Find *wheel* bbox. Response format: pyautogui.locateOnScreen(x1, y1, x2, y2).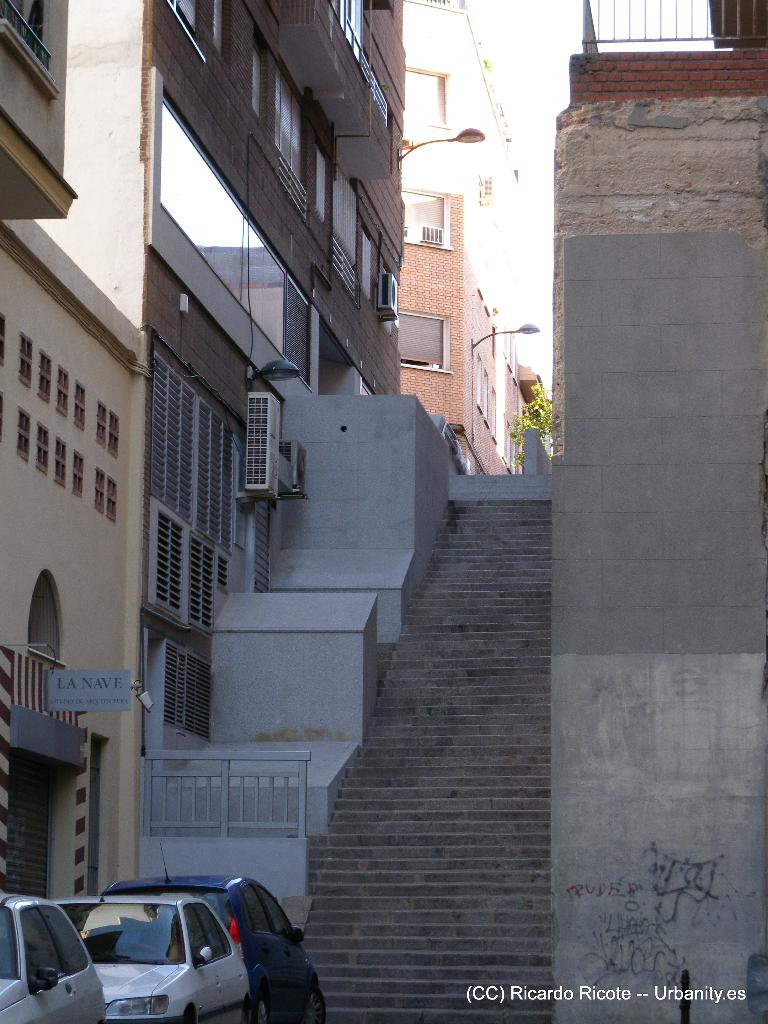
pyautogui.locateOnScreen(182, 1005, 195, 1023).
